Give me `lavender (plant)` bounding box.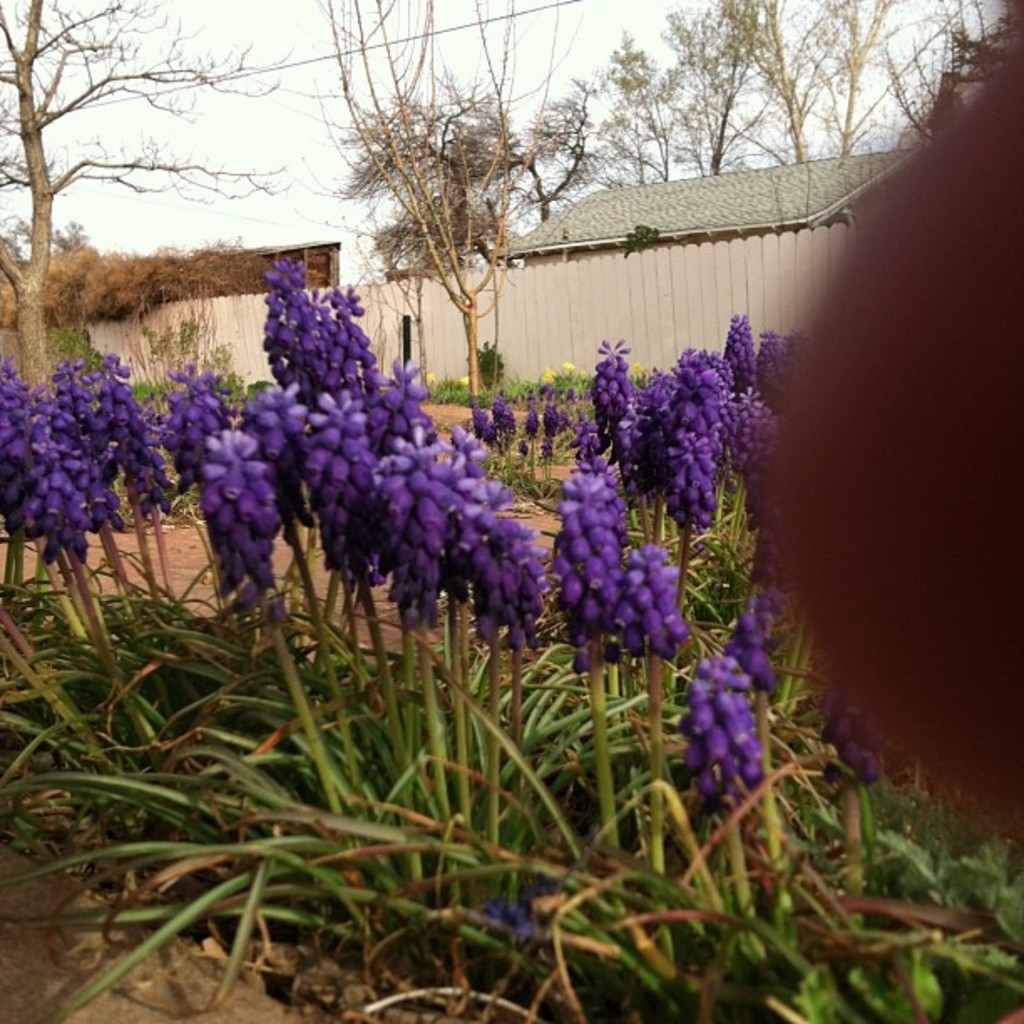
bbox=(368, 358, 427, 447).
